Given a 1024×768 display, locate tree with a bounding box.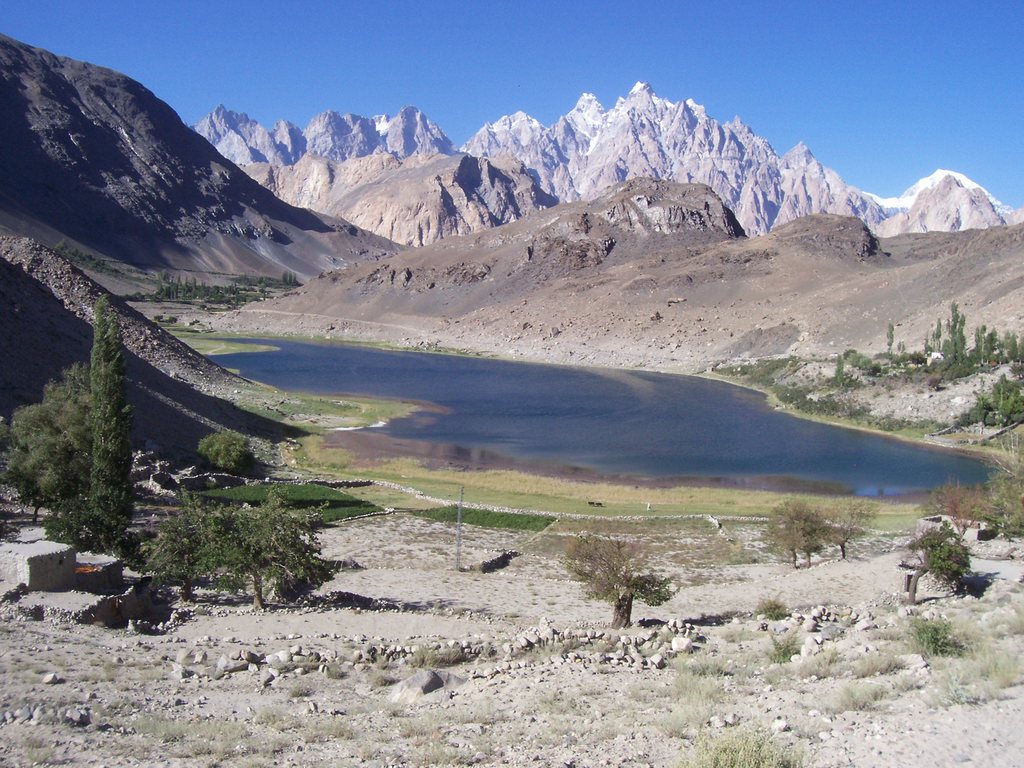
Located: <bbox>752, 496, 879, 570</bbox>.
